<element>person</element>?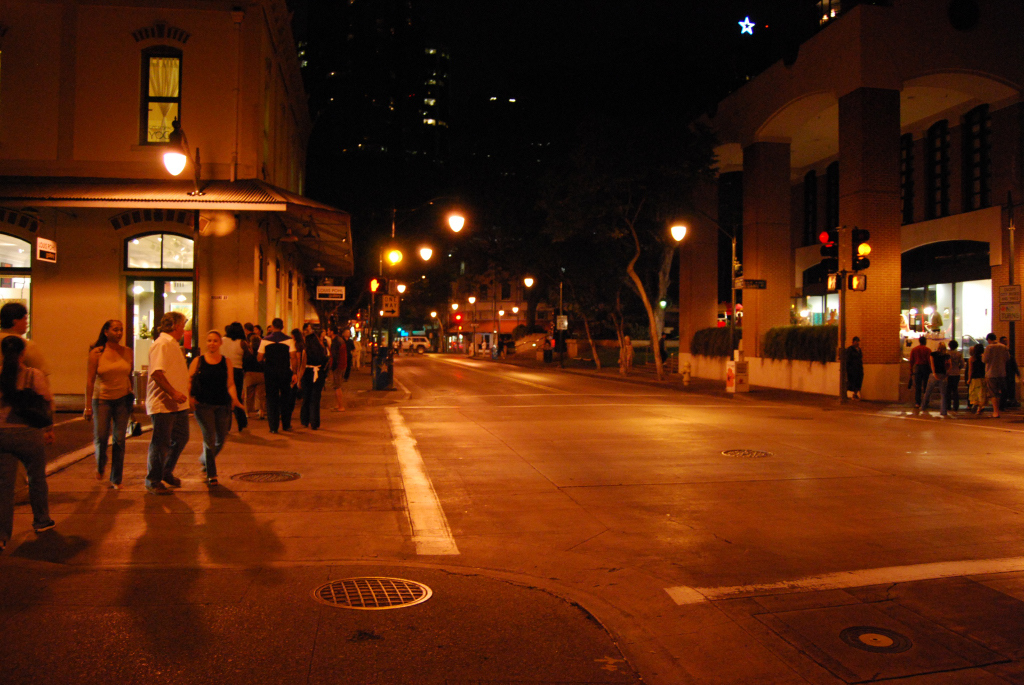
x1=80 y1=314 x2=136 y2=486
